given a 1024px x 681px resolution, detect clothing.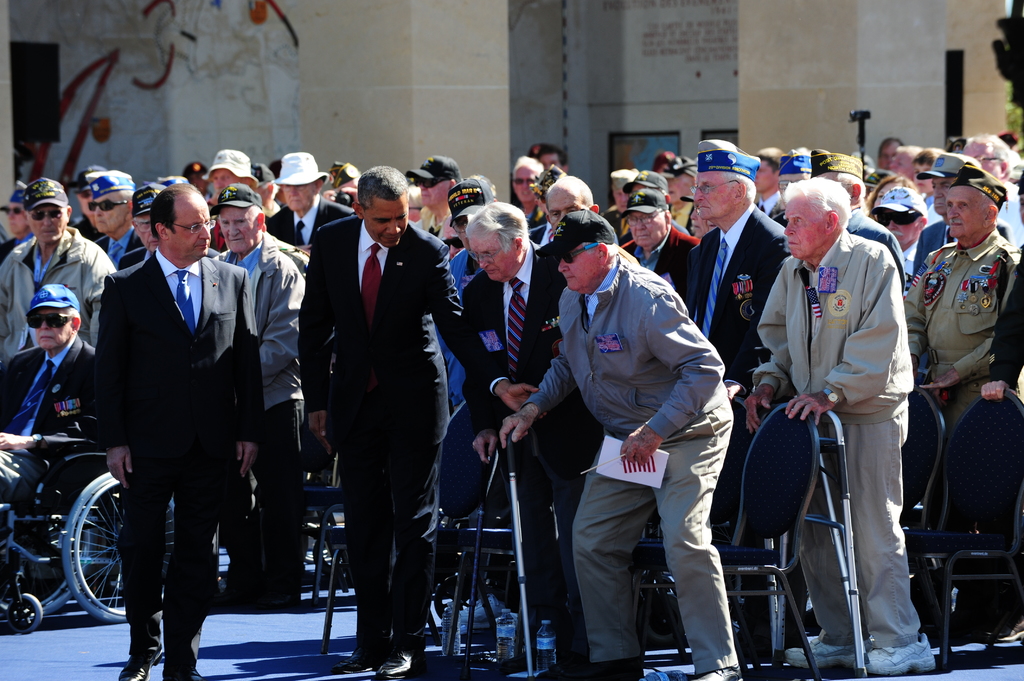
983, 258, 1023, 396.
